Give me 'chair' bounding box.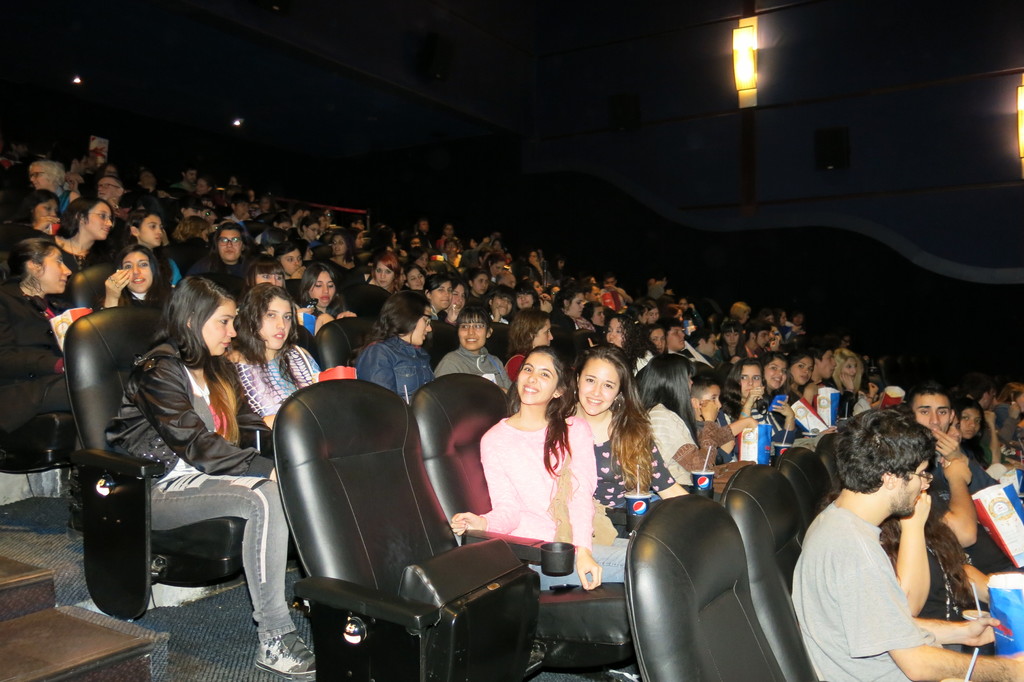
x1=236, y1=322, x2=319, y2=476.
